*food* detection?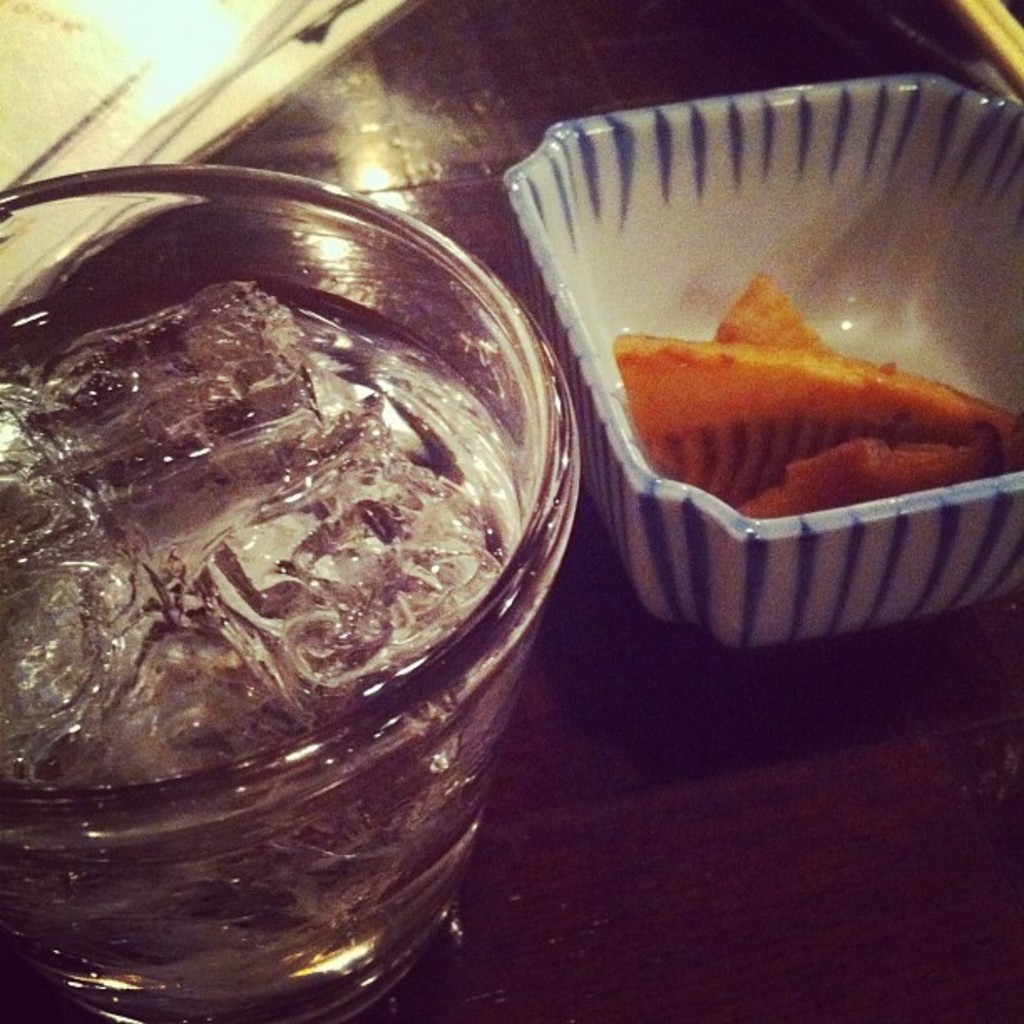
(20, 184, 587, 955)
